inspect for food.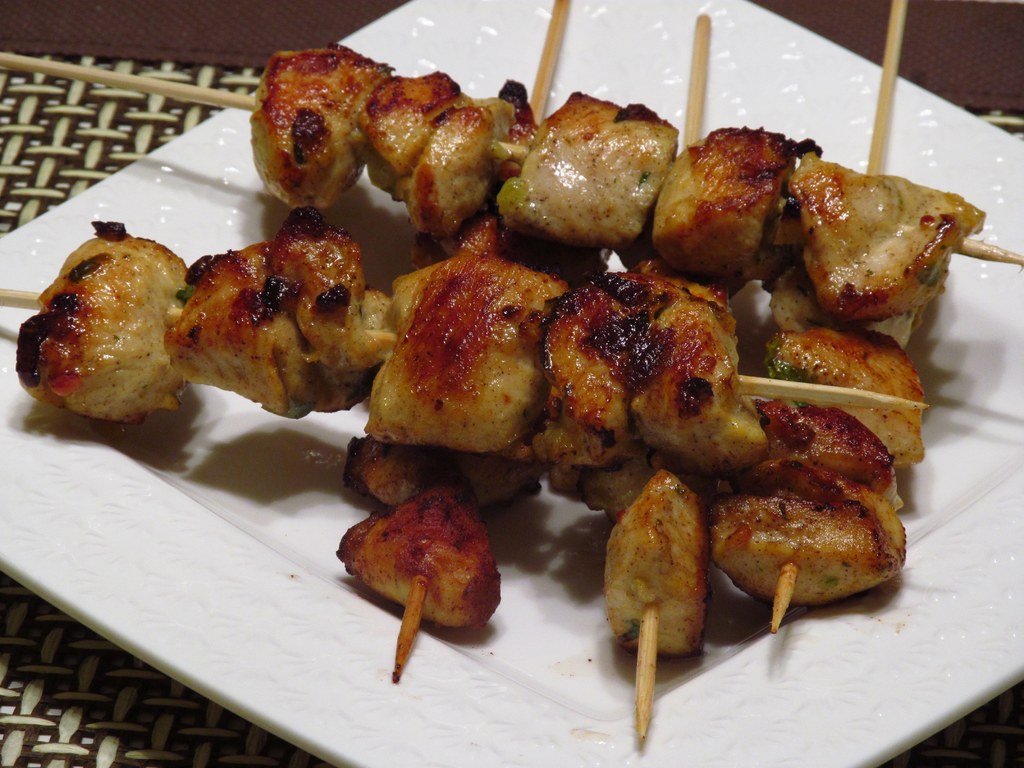
Inspection: <bbox>206, 41, 939, 688</bbox>.
